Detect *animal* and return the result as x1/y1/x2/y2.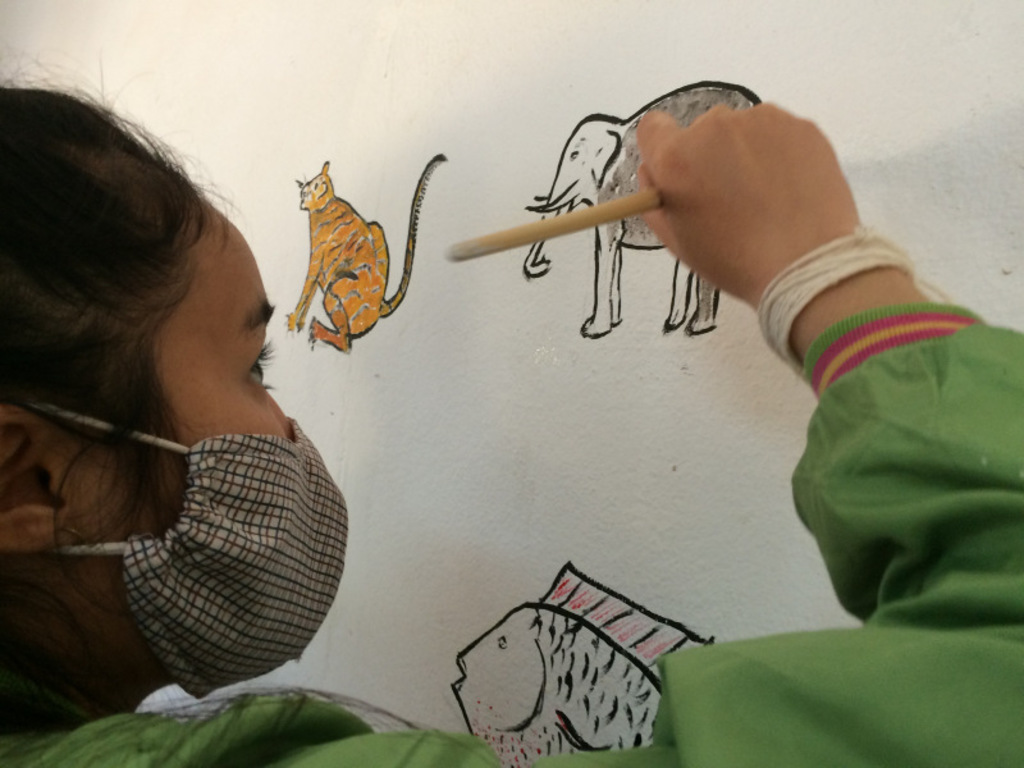
447/561/716/767.
